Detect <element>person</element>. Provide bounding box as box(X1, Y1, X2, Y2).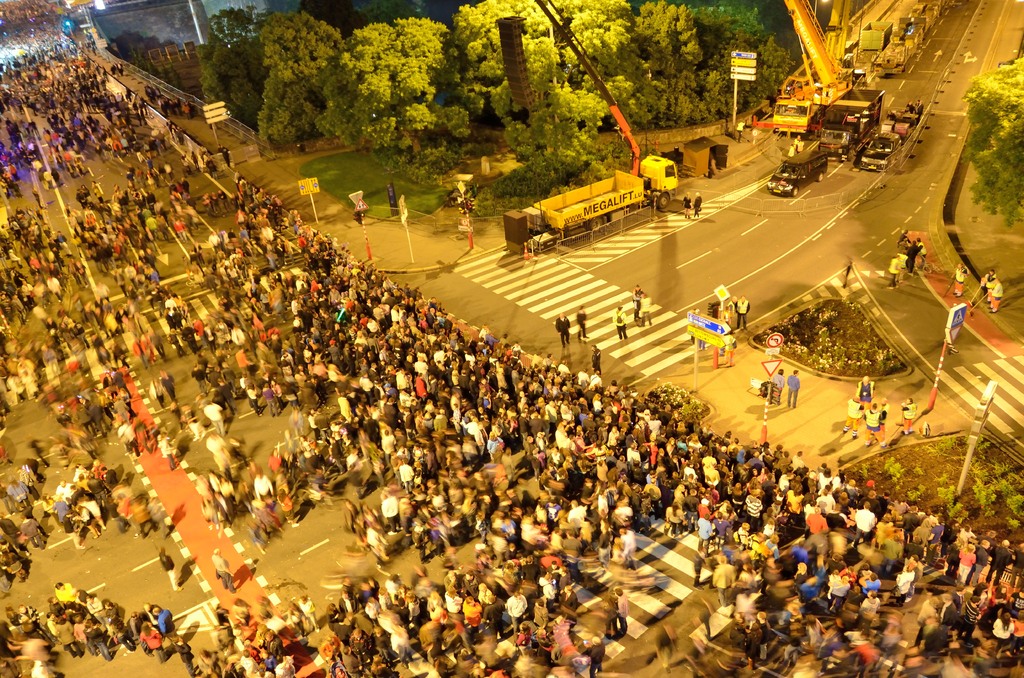
box(682, 195, 694, 223).
